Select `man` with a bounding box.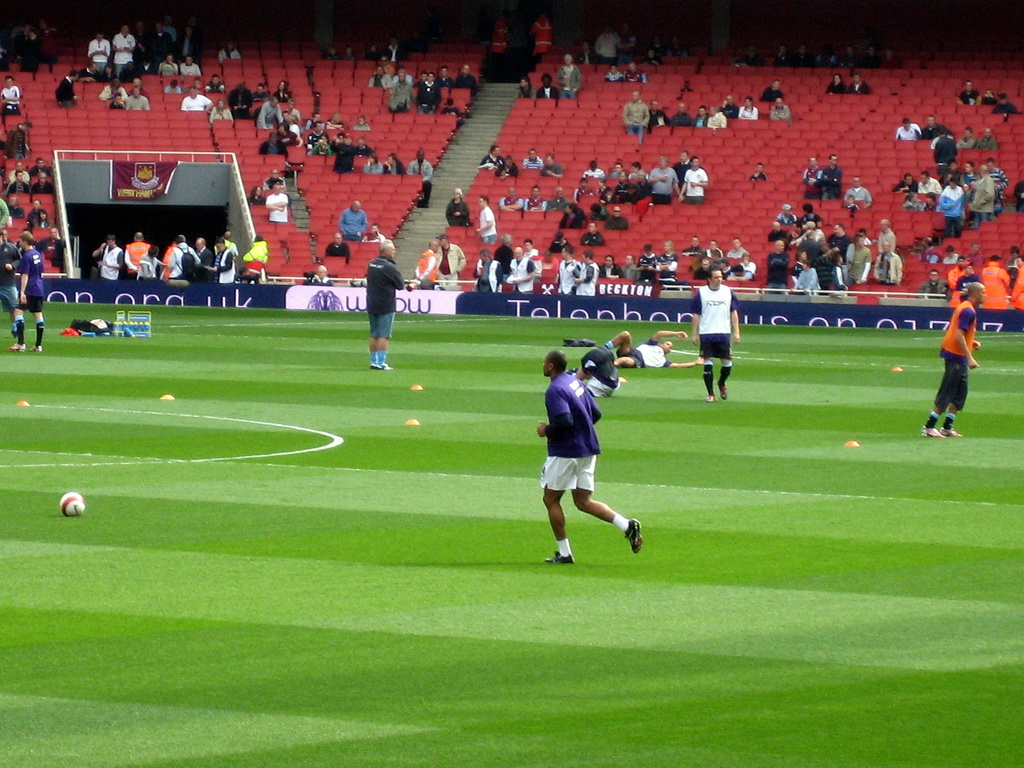
BBox(504, 244, 536, 295).
